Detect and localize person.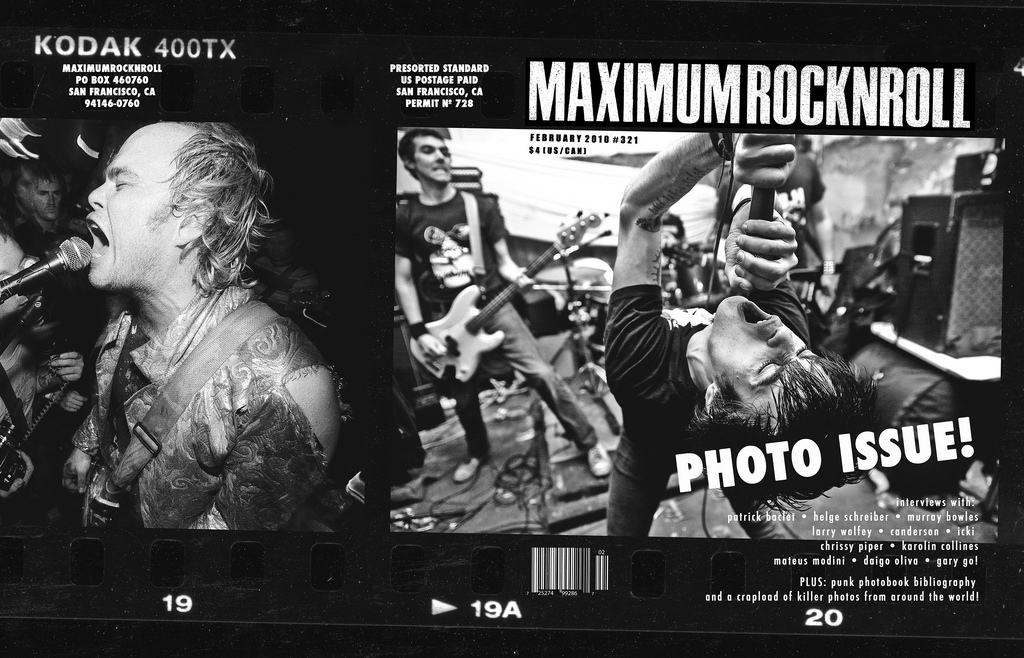
Localized at 45:104:357:583.
